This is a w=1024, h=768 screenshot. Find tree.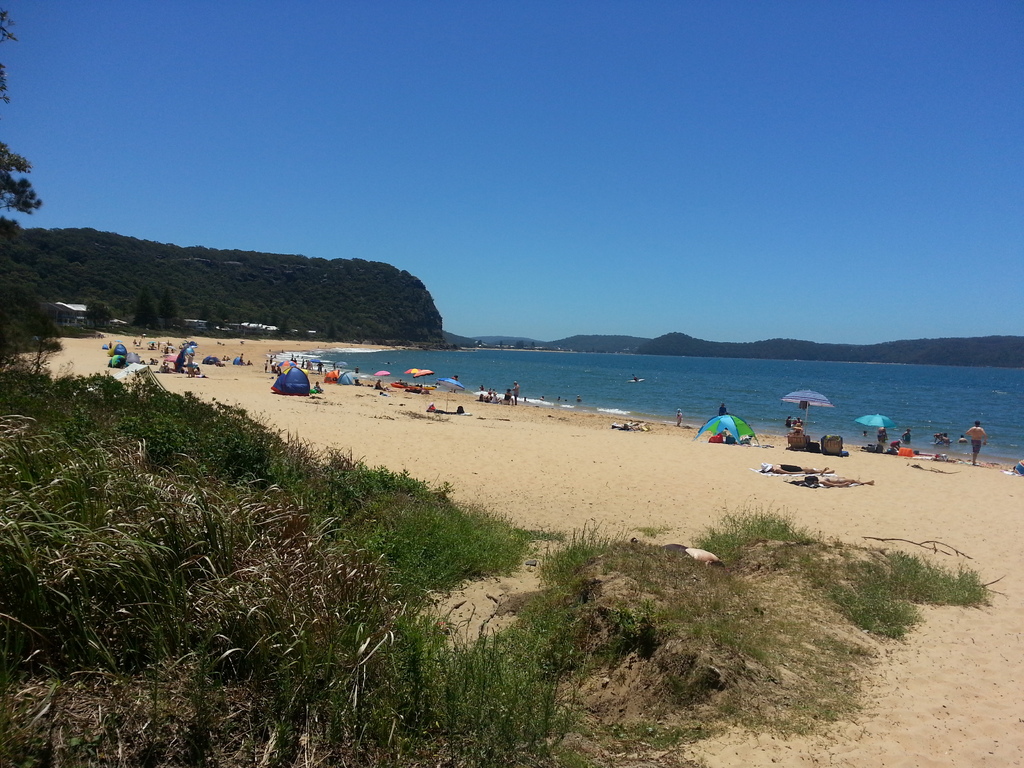
Bounding box: BBox(0, 5, 47, 207).
